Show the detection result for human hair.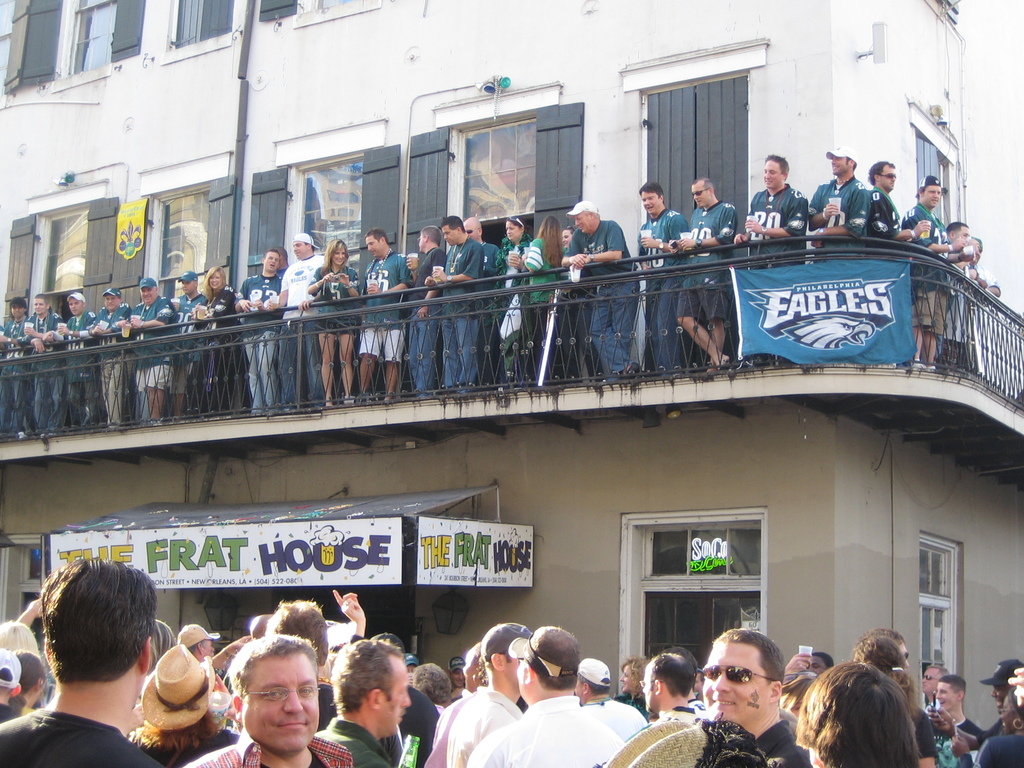
(left=362, top=228, right=387, bottom=246).
